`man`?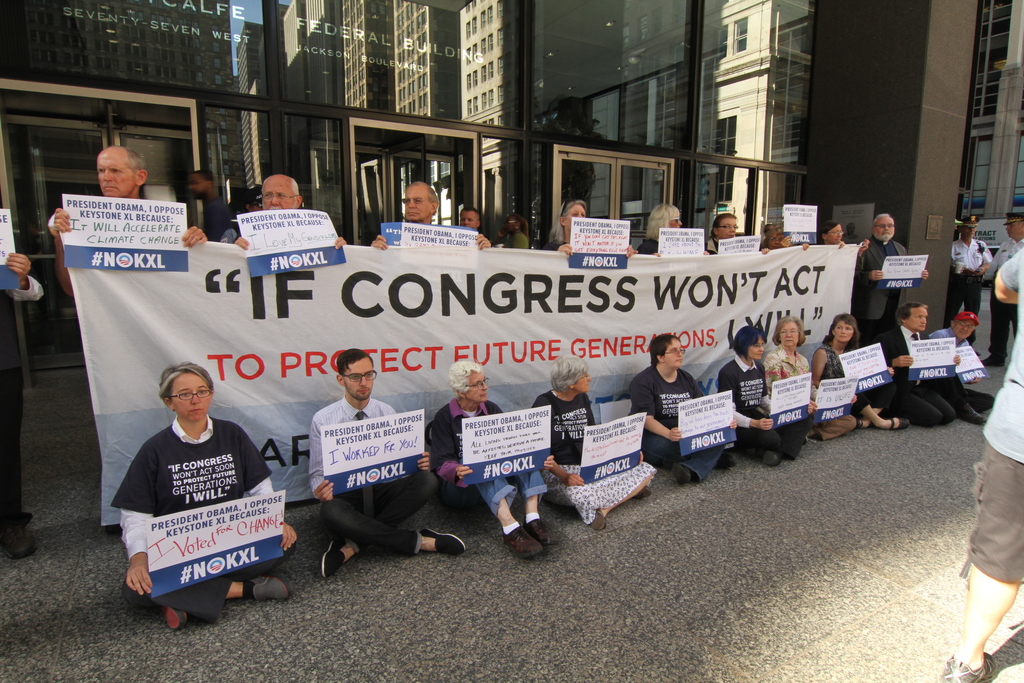
{"left": 852, "top": 217, "right": 931, "bottom": 341}
